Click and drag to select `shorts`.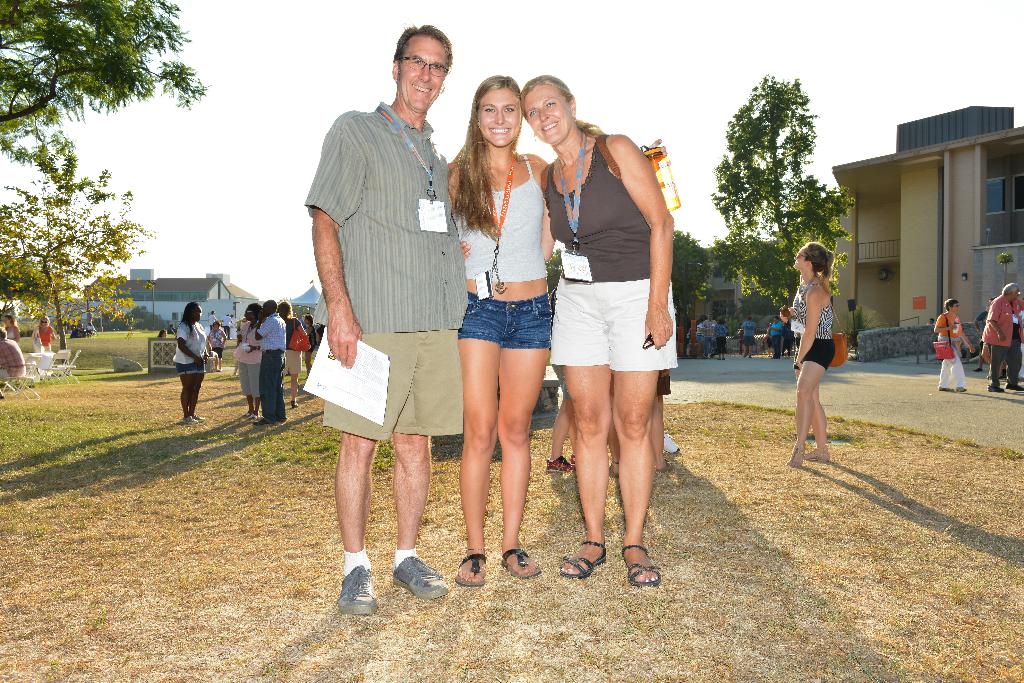
Selection: locate(451, 289, 554, 351).
